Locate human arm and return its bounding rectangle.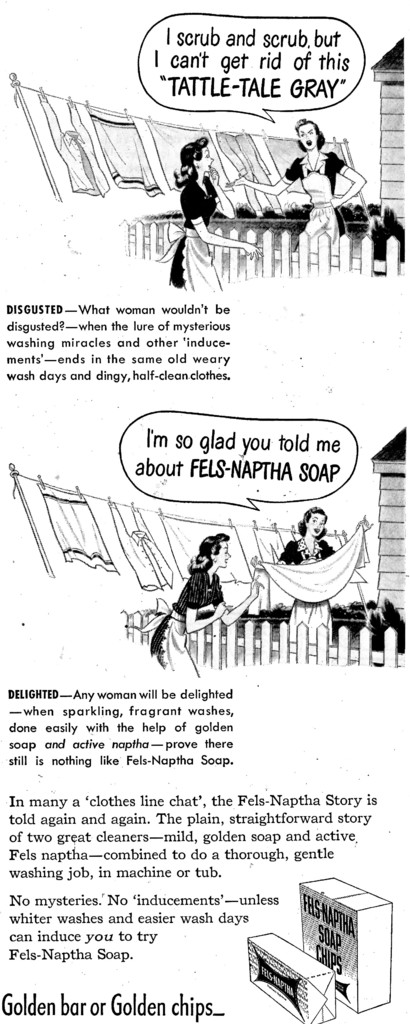
x1=331, y1=154, x2=365, y2=206.
